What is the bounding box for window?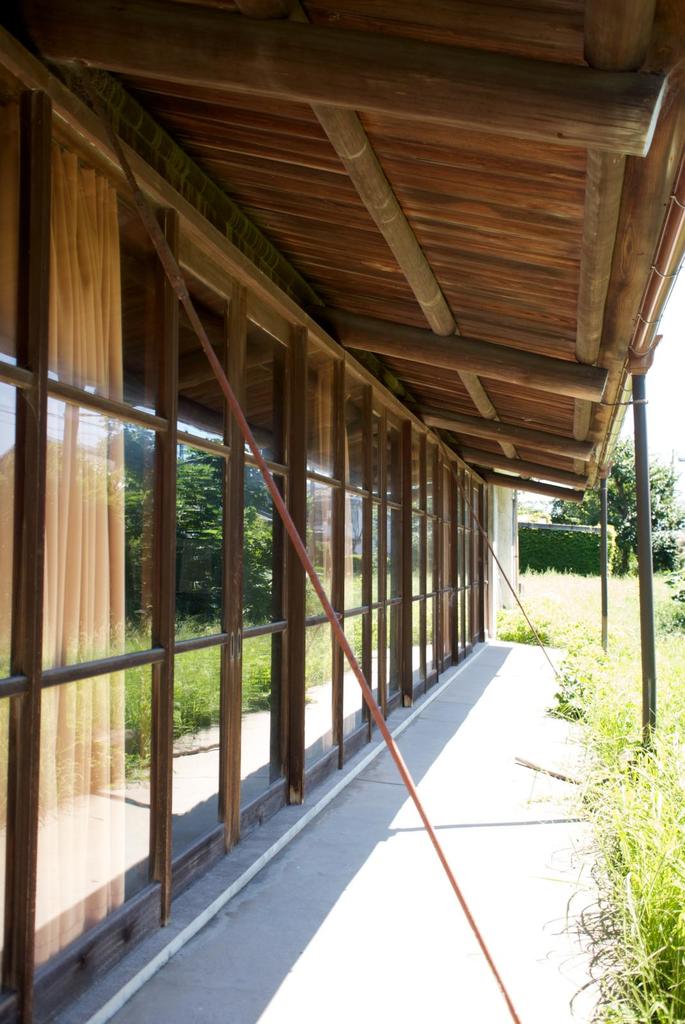
[left=40, top=389, right=169, bottom=668].
